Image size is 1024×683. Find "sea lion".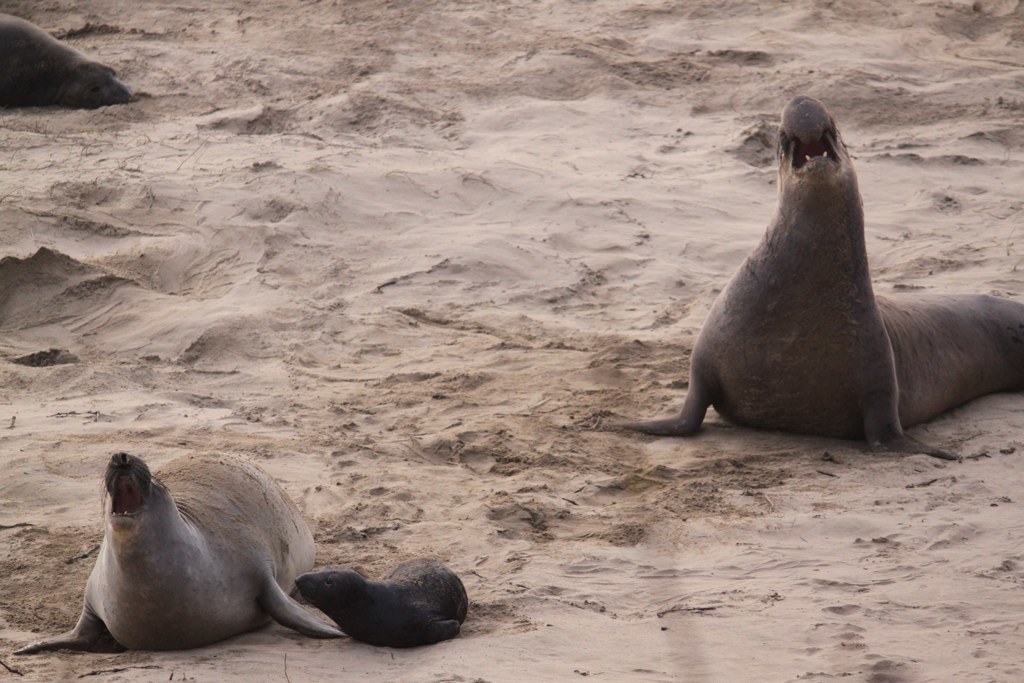
<box>294,557,467,645</box>.
